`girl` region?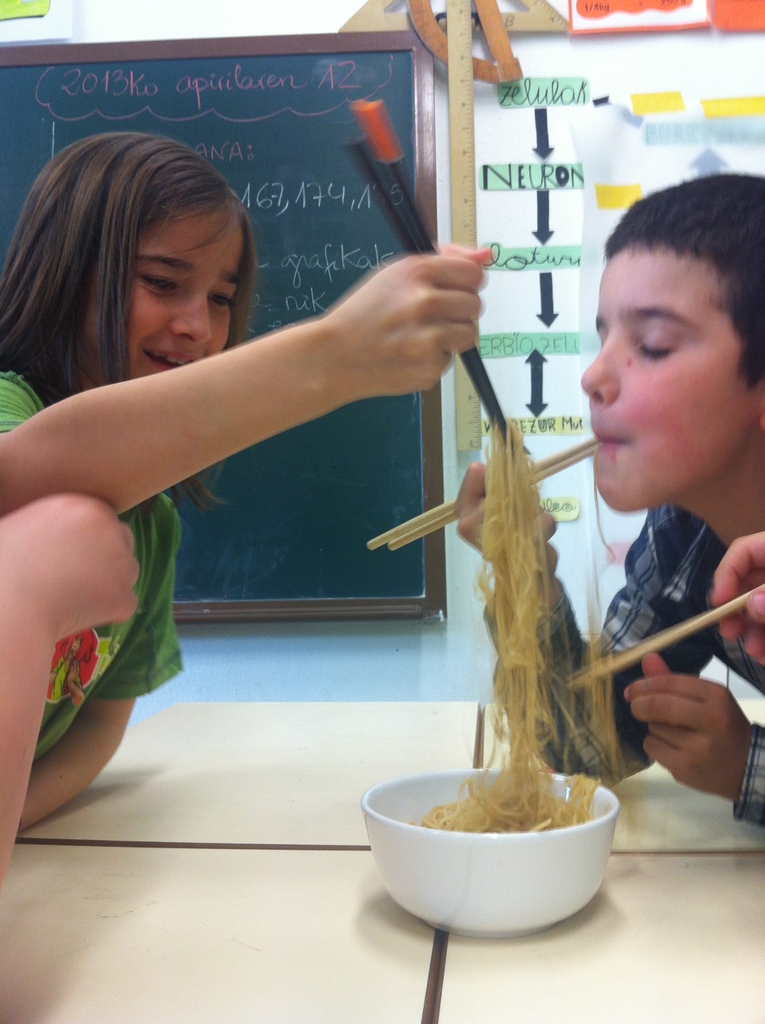
[left=0, top=136, right=497, bottom=829]
